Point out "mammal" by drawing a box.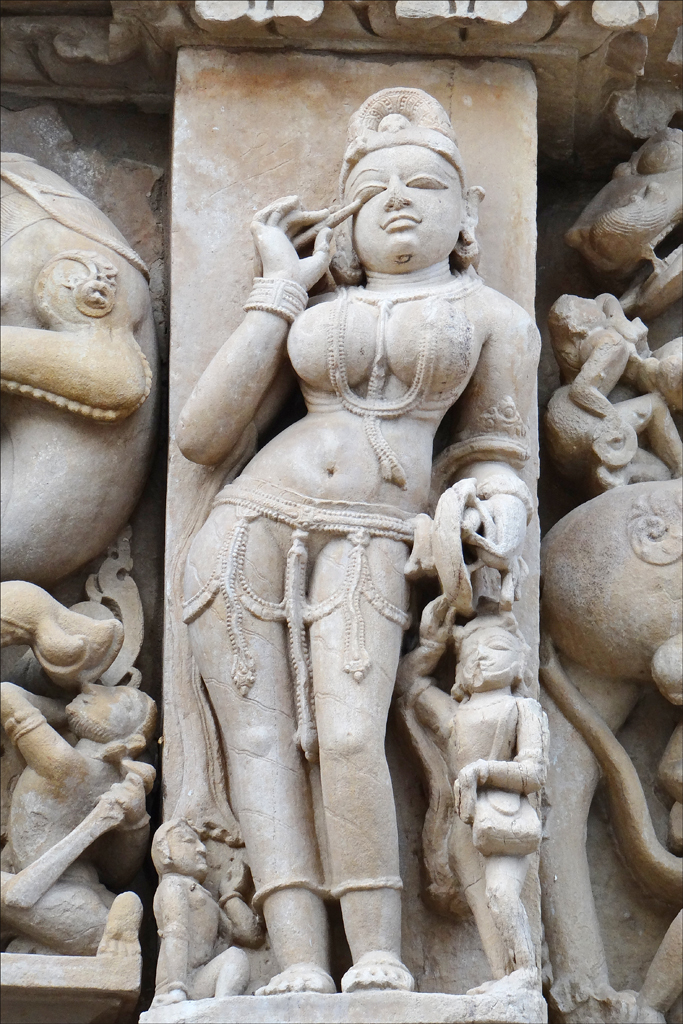
left=141, top=128, right=599, bottom=1023.
